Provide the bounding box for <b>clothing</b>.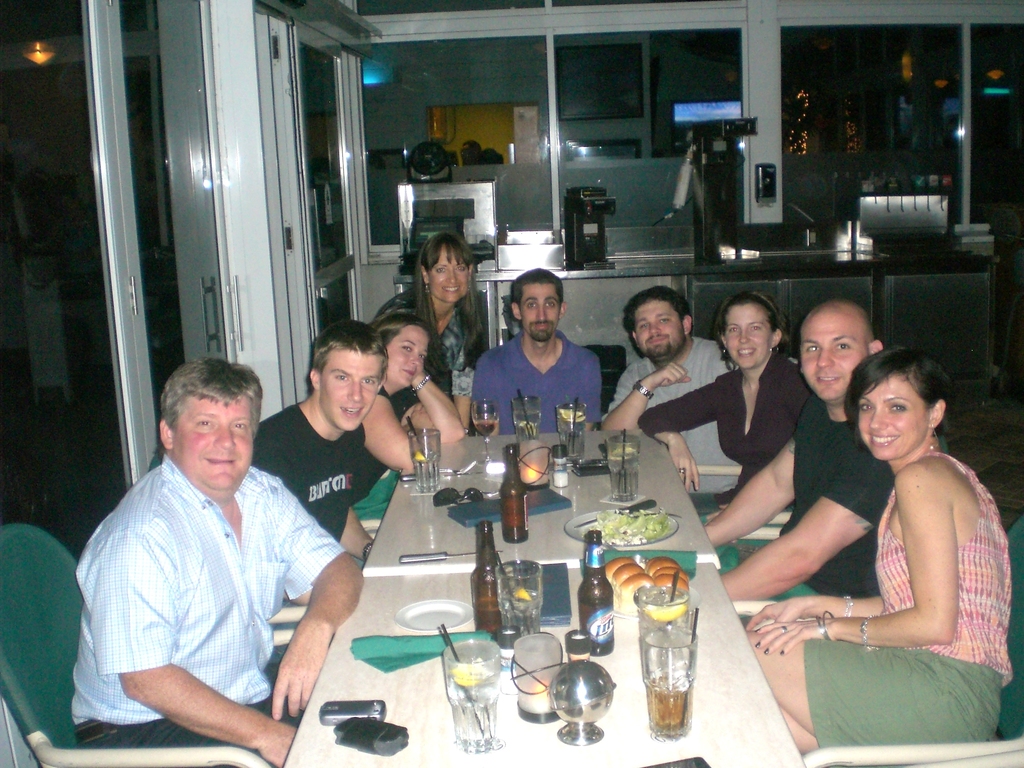
<box>608,336,747,470</box>.
